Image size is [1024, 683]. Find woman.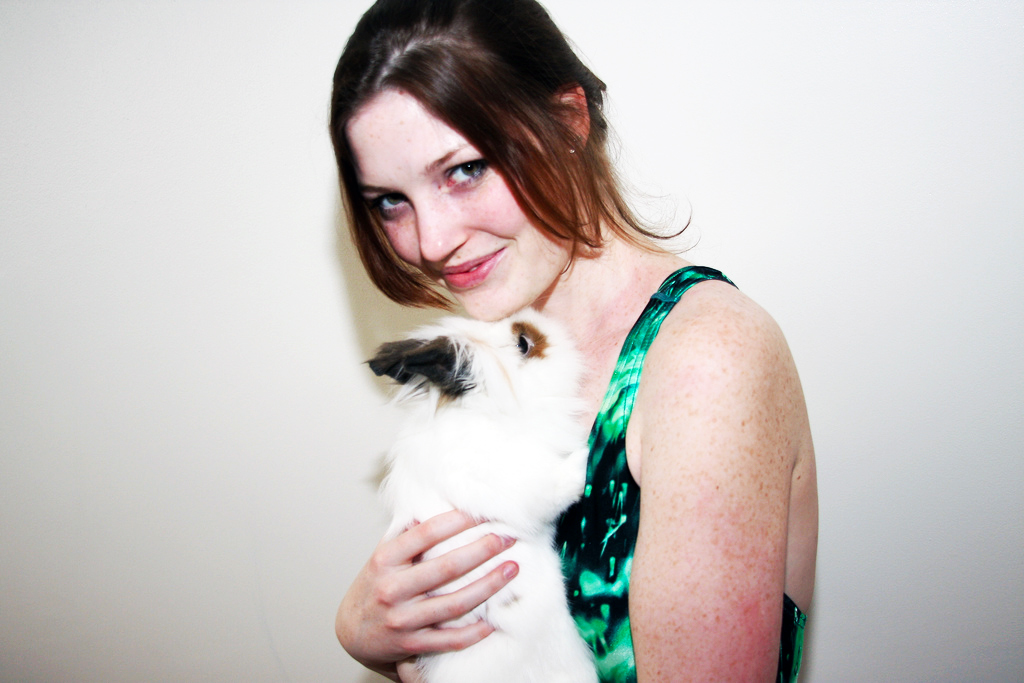
crop(277, 5, 844, 668).
